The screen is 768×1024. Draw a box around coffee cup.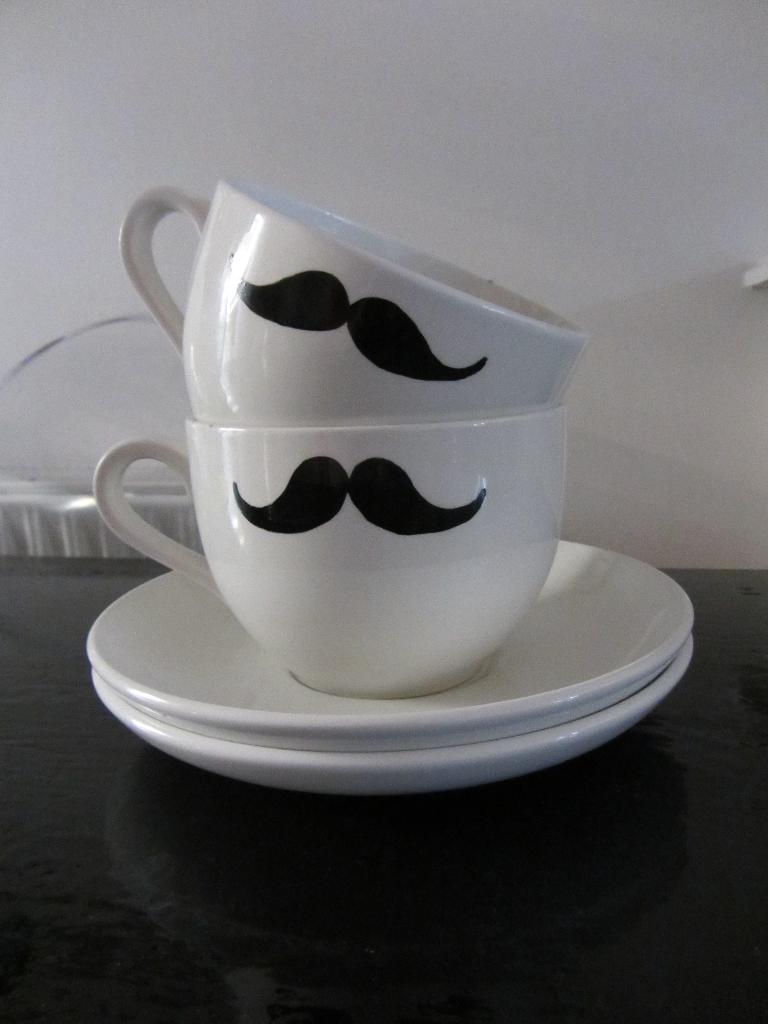
<box>119,179,583,417</box>.
